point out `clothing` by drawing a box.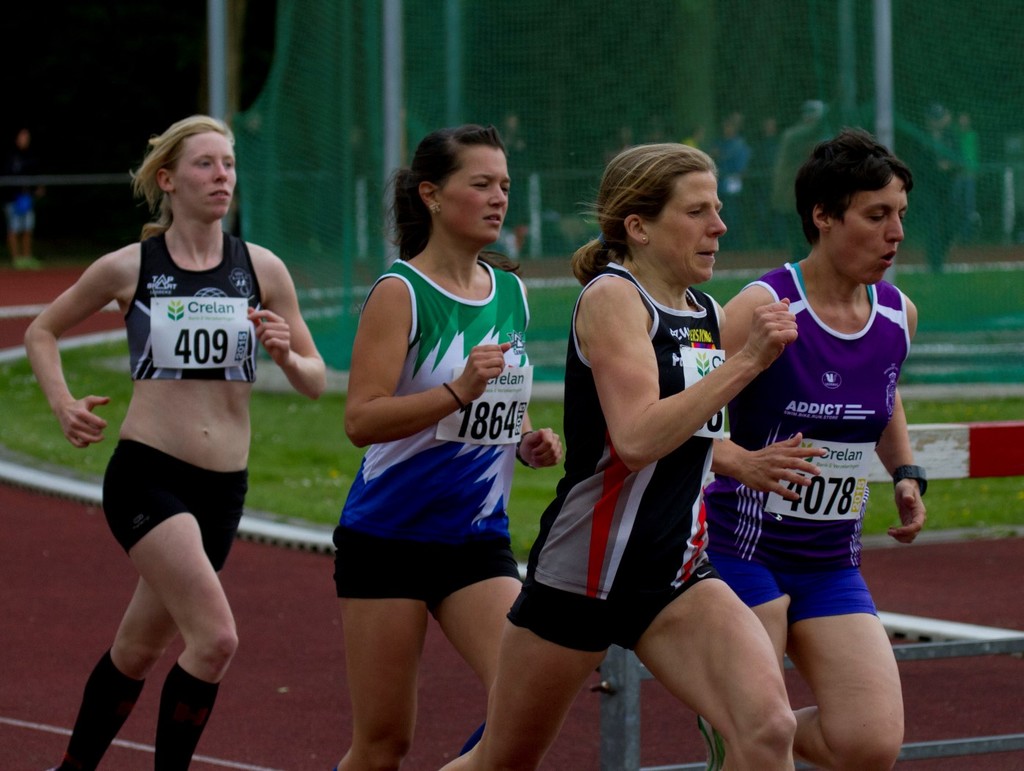
l=713, t=137, r=758, b=243.
